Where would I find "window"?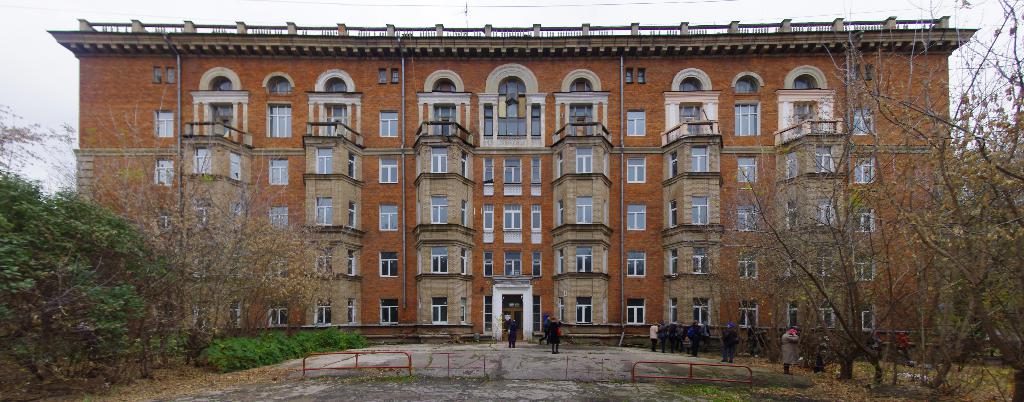
At bbox=[484, 250, 496, 279].
